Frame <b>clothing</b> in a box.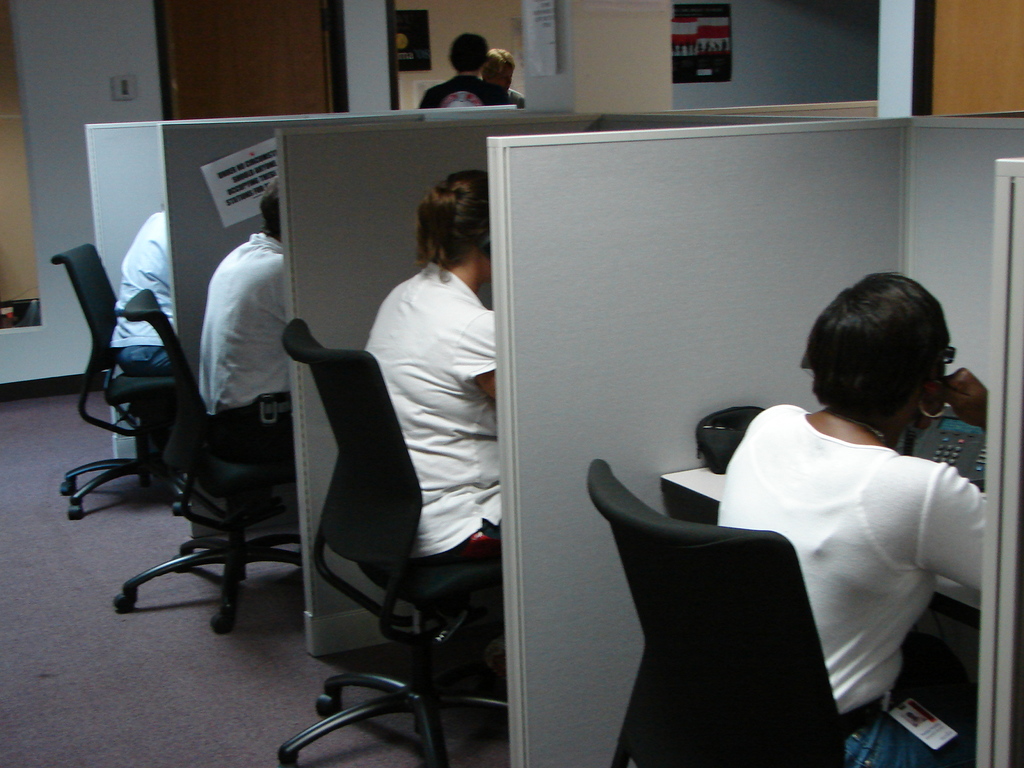
l=419, t=82, r=512, b=108.
